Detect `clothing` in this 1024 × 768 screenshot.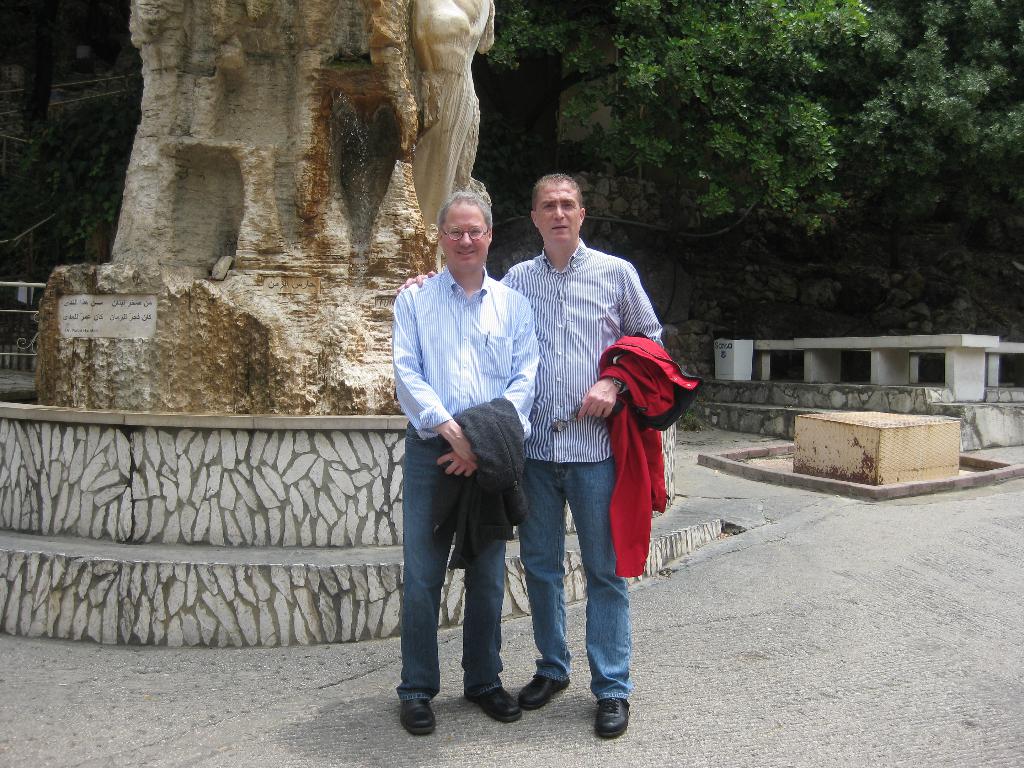
Detection: x1=499, y1=170, x2=684, y2=696.
